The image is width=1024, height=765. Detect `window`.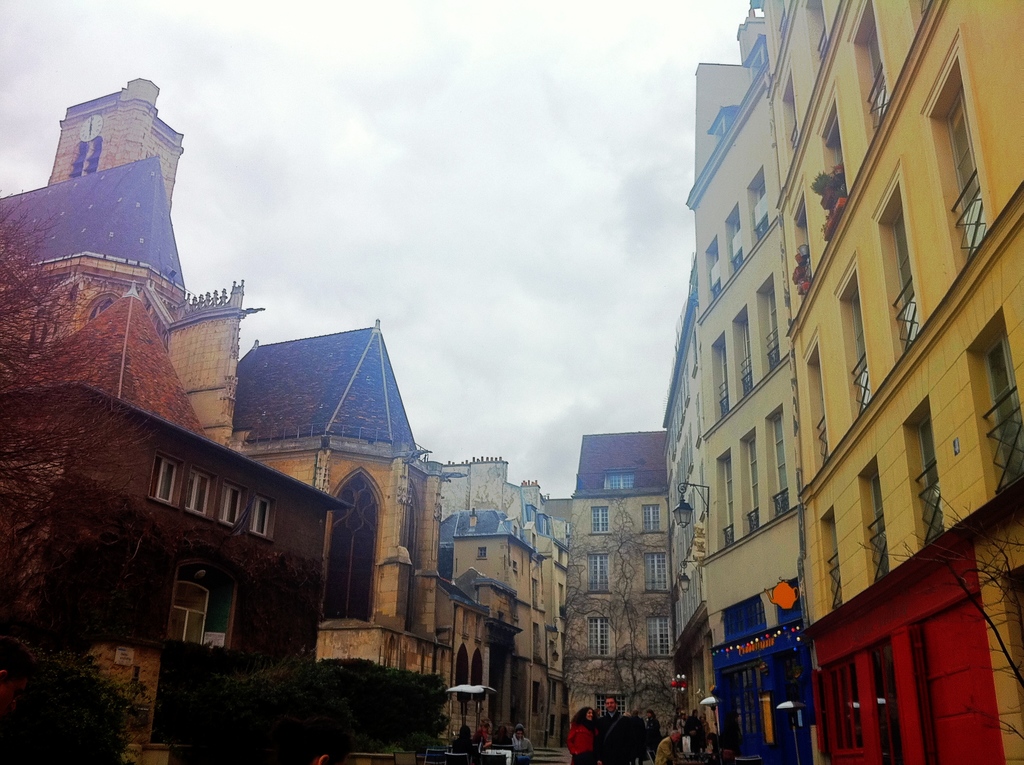
Detection: <box>530,511,535,522</box>.
